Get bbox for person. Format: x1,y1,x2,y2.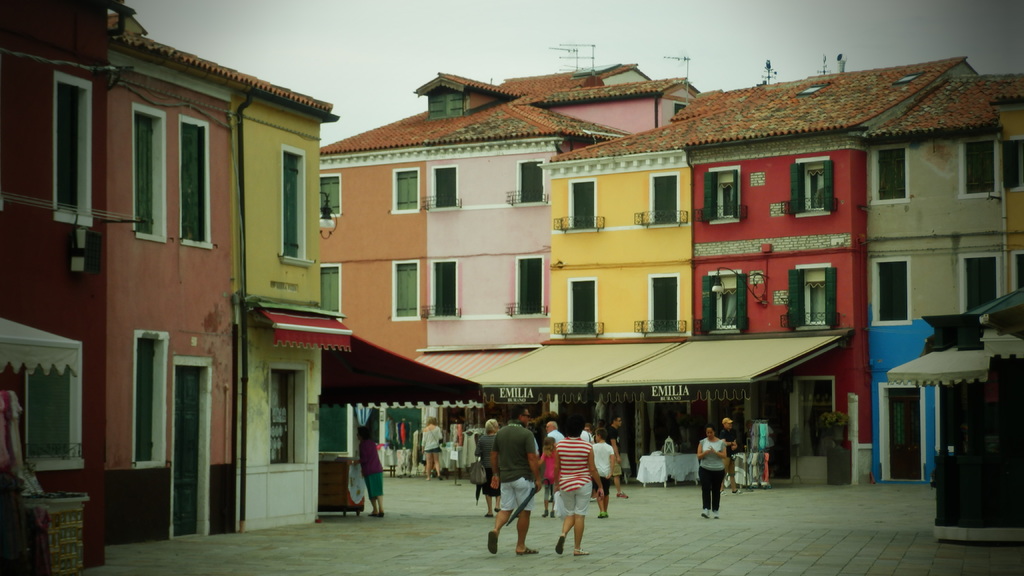
696,427,727,520.
